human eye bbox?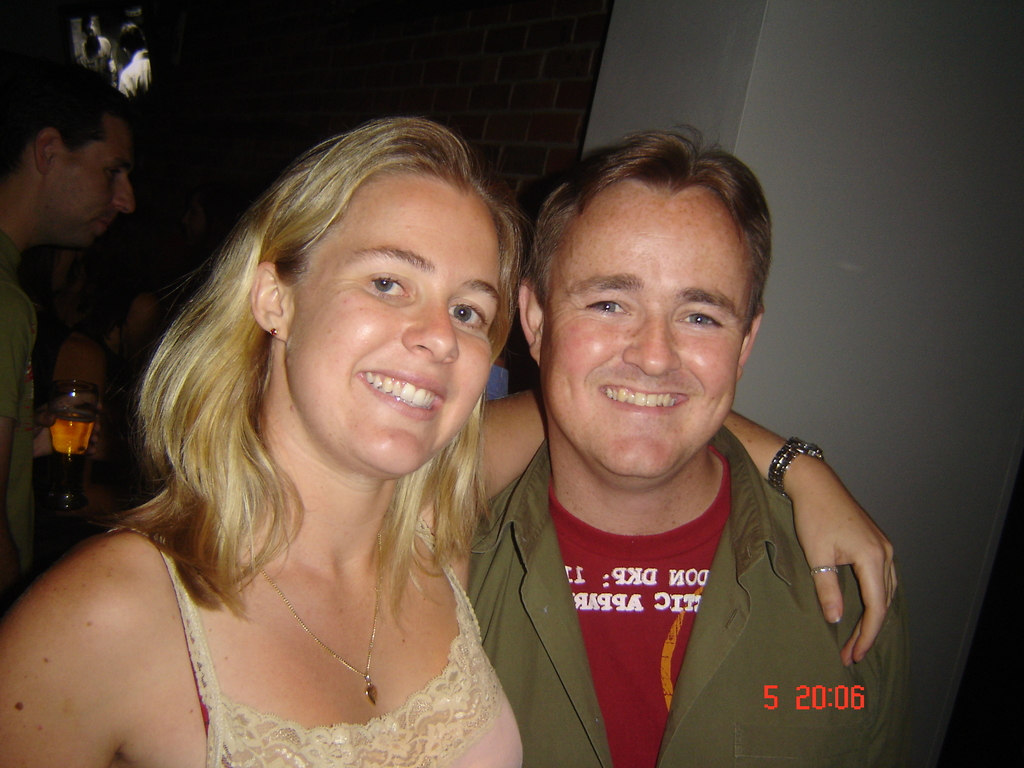
(366, 269, 413, 304)
